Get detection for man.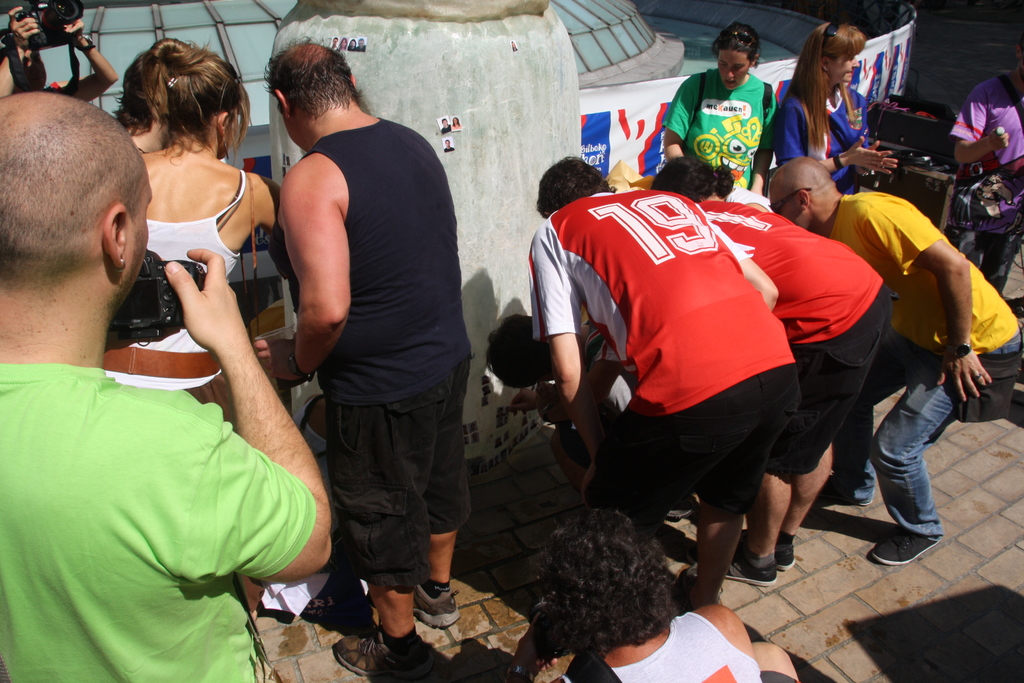
Detection: box=[765, 151, 1023, 564].
